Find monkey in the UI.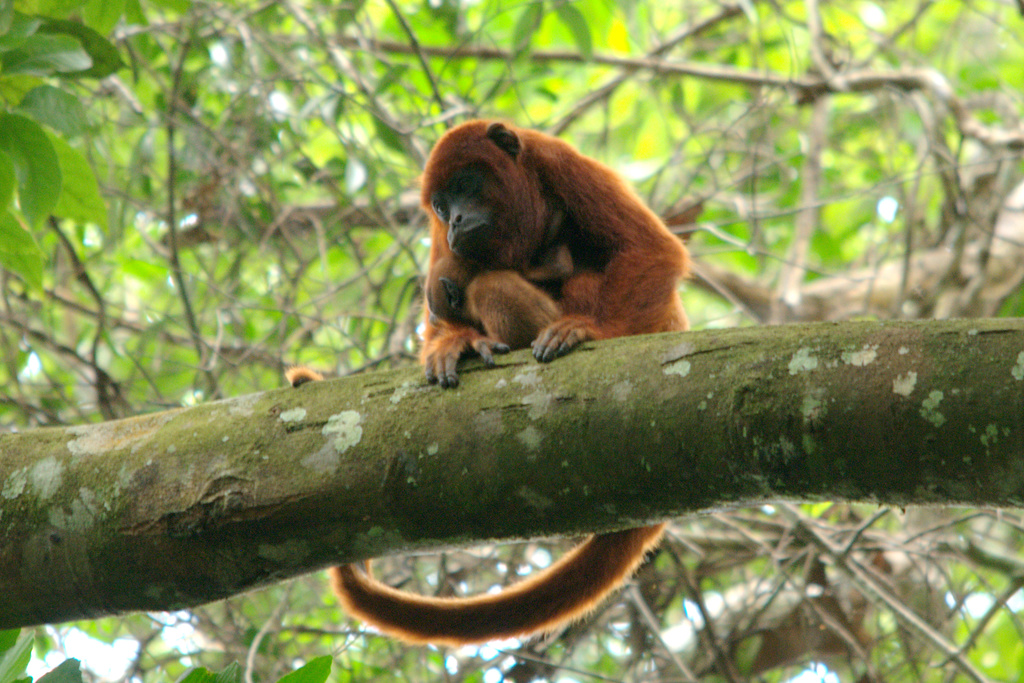
UI element at Rect(284, 118, 696, 650).
